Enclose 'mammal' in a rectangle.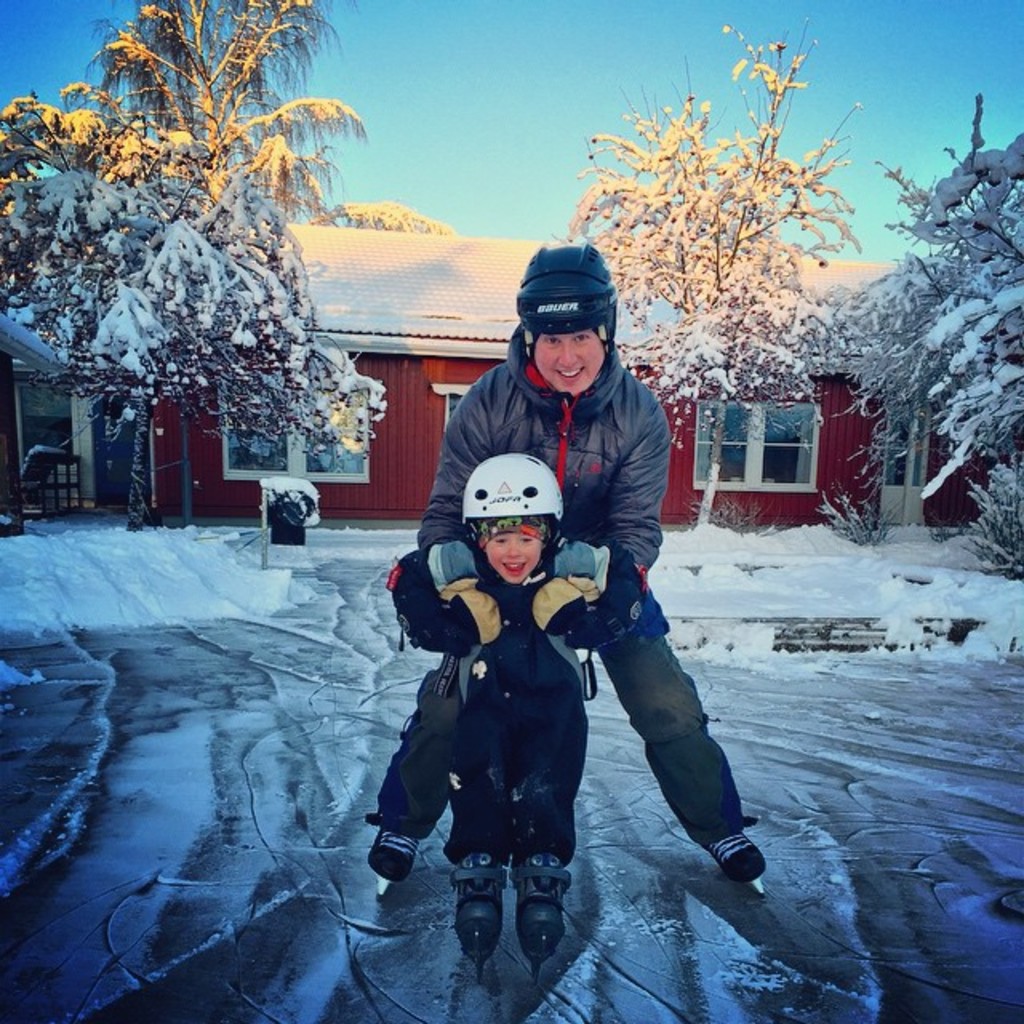
bbox=[362, 240, 754, 883].
